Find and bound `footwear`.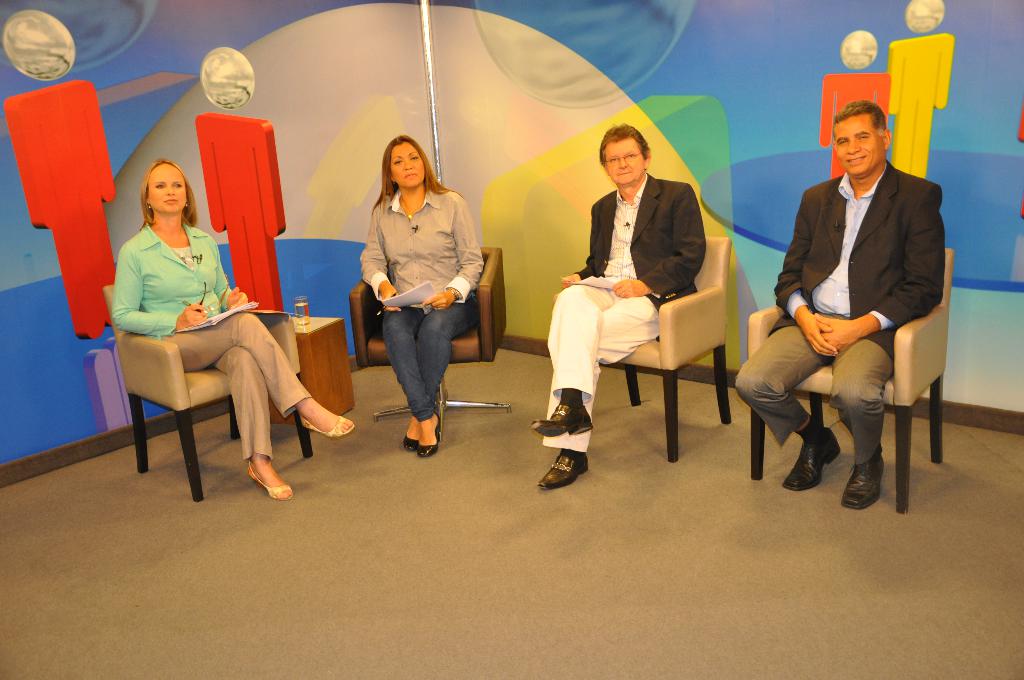
Bound: region(399, 417, 419, 449).
